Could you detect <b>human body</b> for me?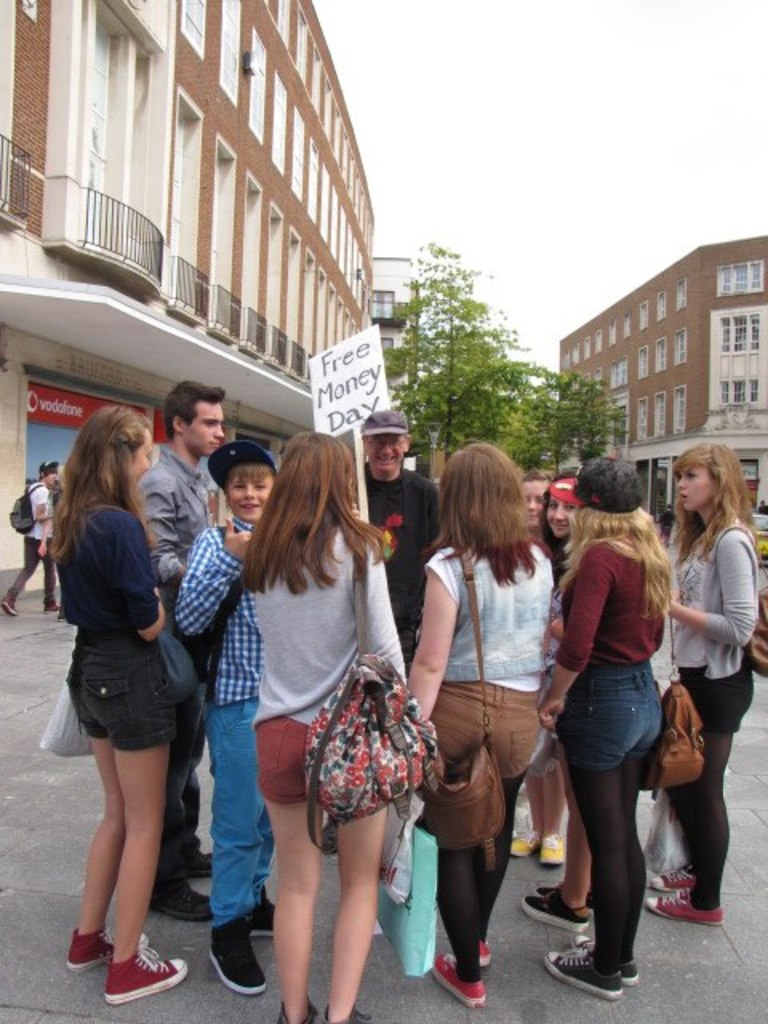
Detection result: 256,514,416,1022.
